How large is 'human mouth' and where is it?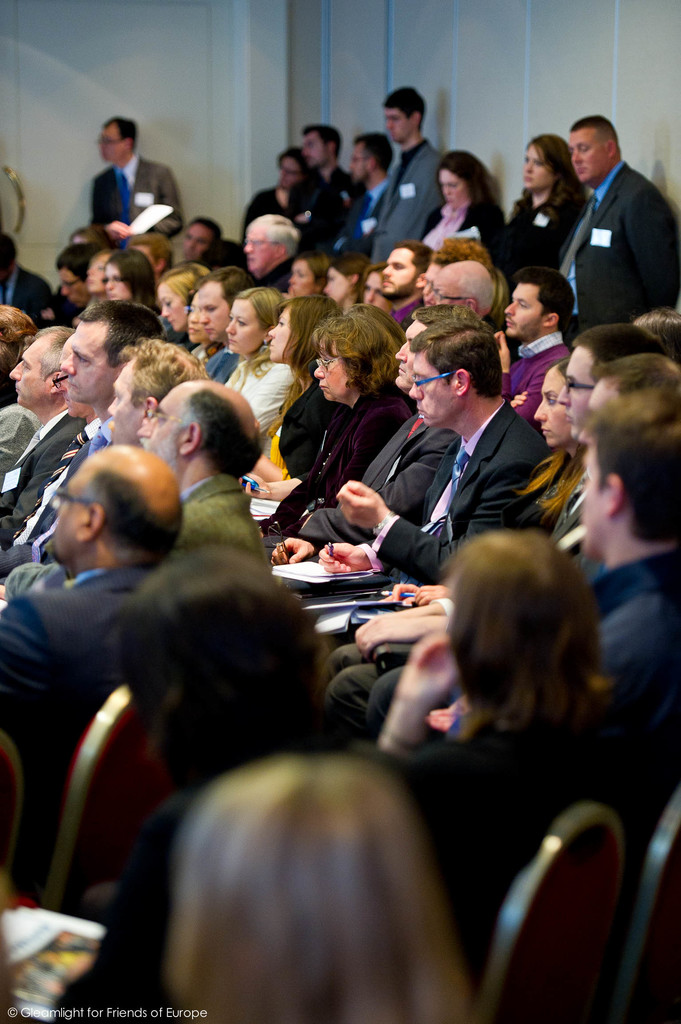
Bounding box: {"left": 305, "top": 157, "right": 314, "bottom": 164}.
